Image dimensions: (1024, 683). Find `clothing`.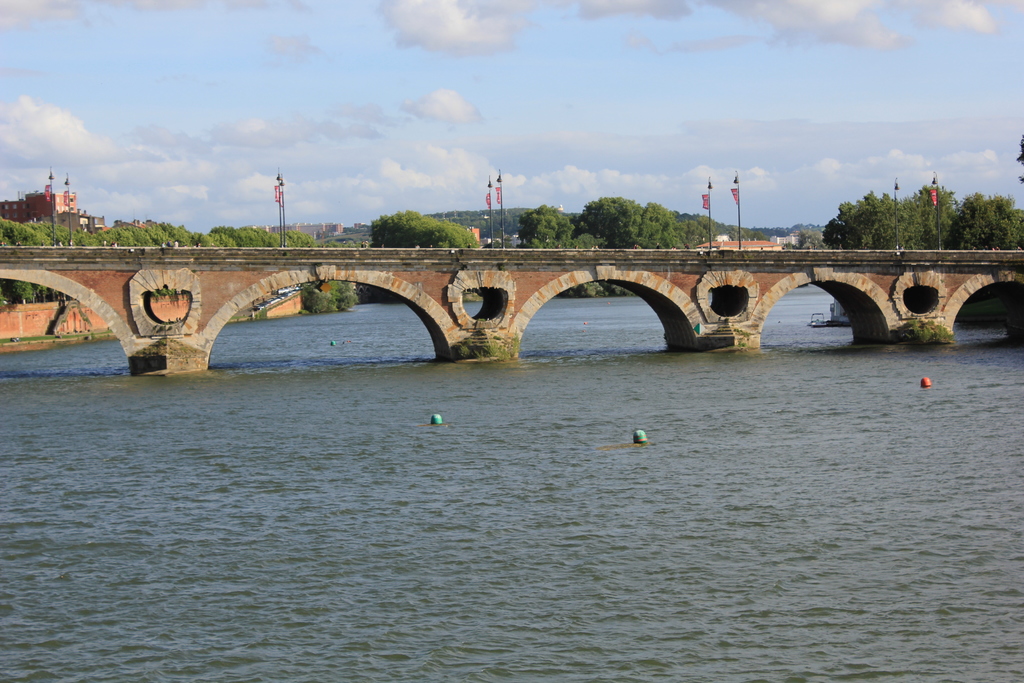
656, 244, 663, 254.
